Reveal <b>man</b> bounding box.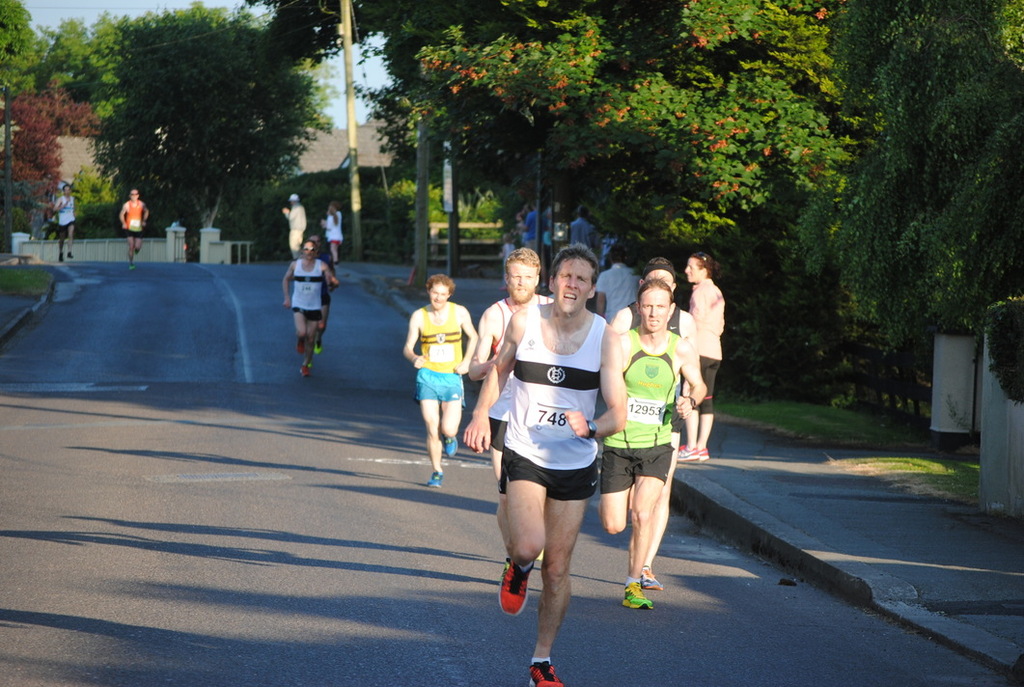
Revealed: <region>121, 190, 149, 264</region>.
